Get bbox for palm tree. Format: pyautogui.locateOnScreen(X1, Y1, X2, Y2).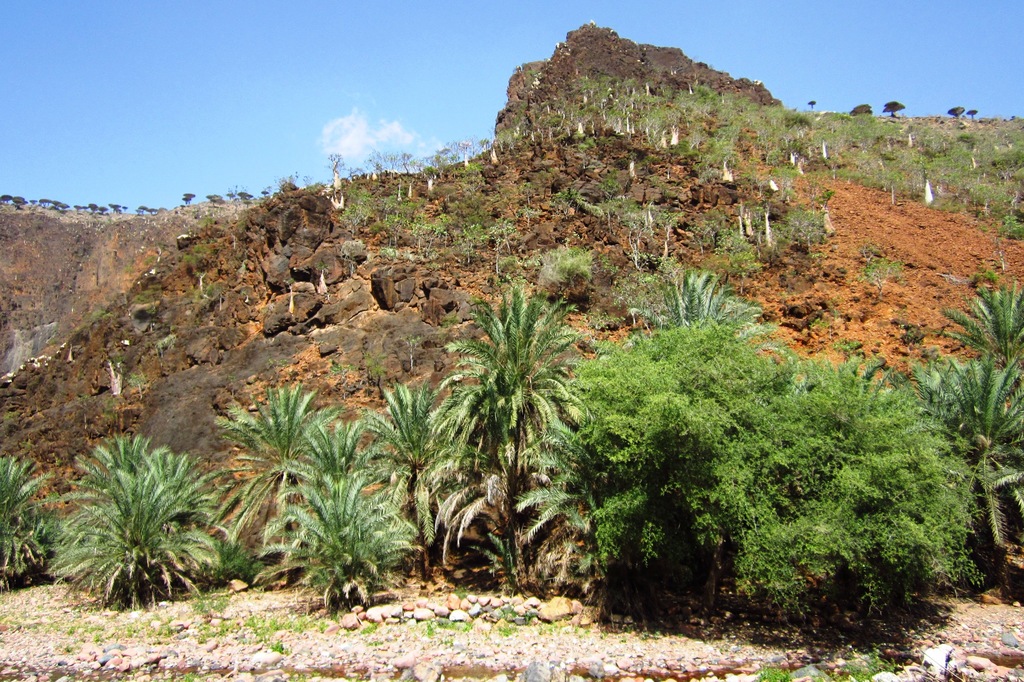
pyautogui.locateOnScreen(49, 434, 191, 626).
